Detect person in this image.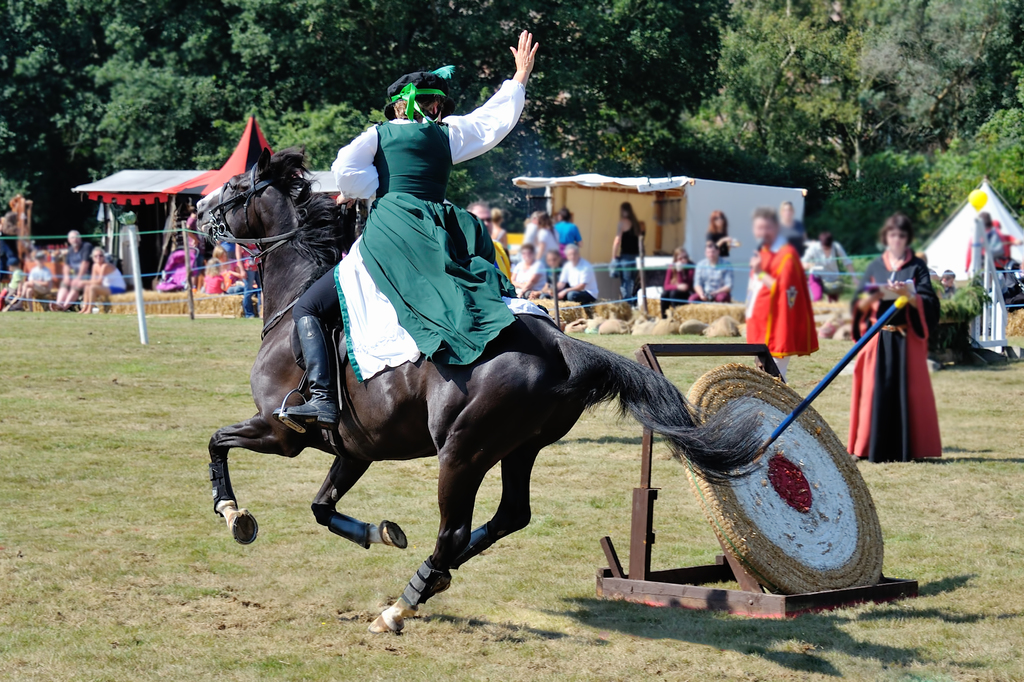
Detection: 554:207:581:260.
